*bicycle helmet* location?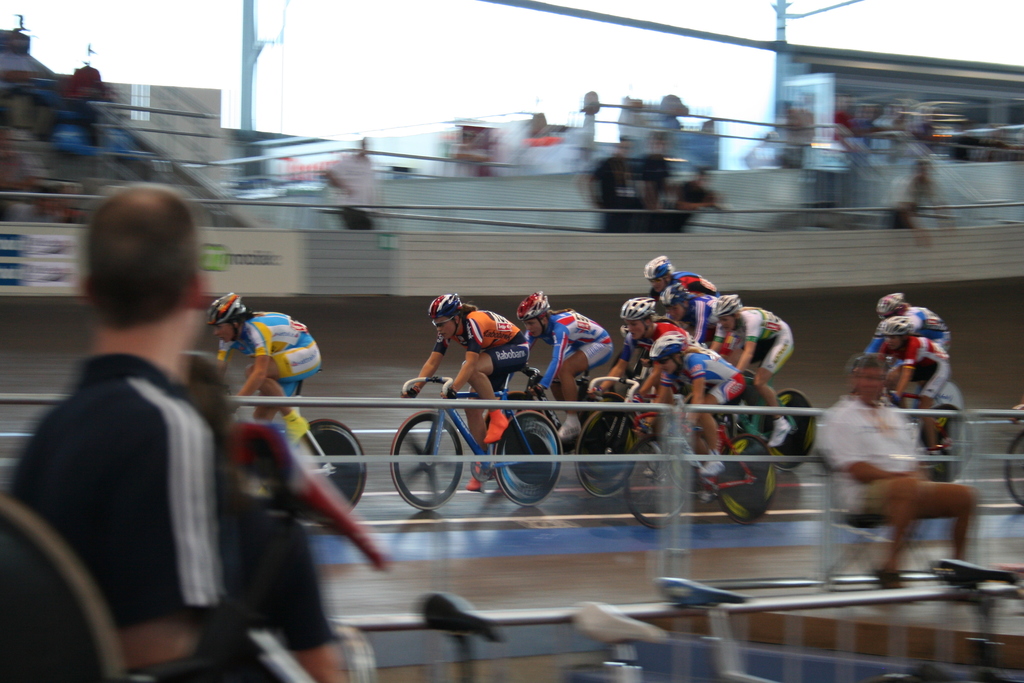
x1=621, y1=298, x2=649, y2=317
